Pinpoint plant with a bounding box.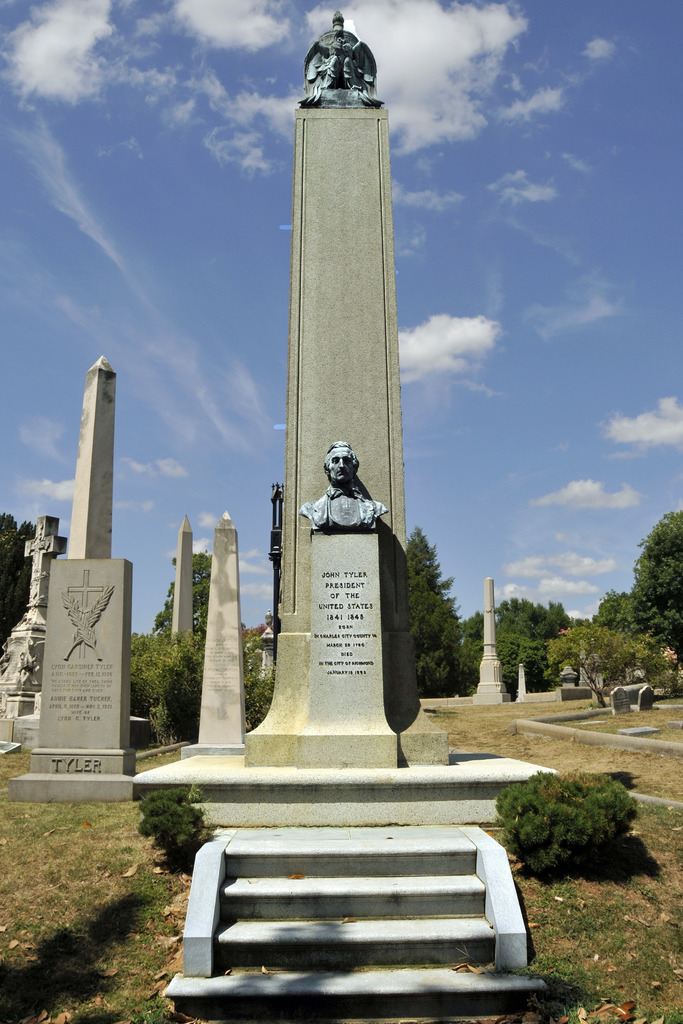
bbox=[544, 621, 659, 707].
